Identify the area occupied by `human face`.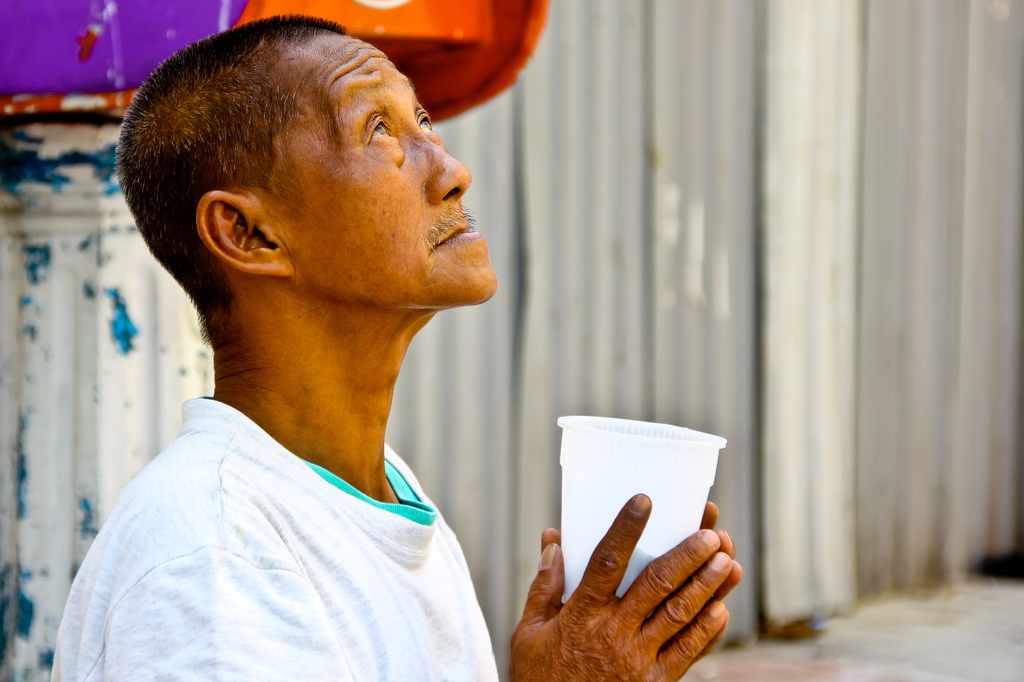
Area: (300,38,496,304).
